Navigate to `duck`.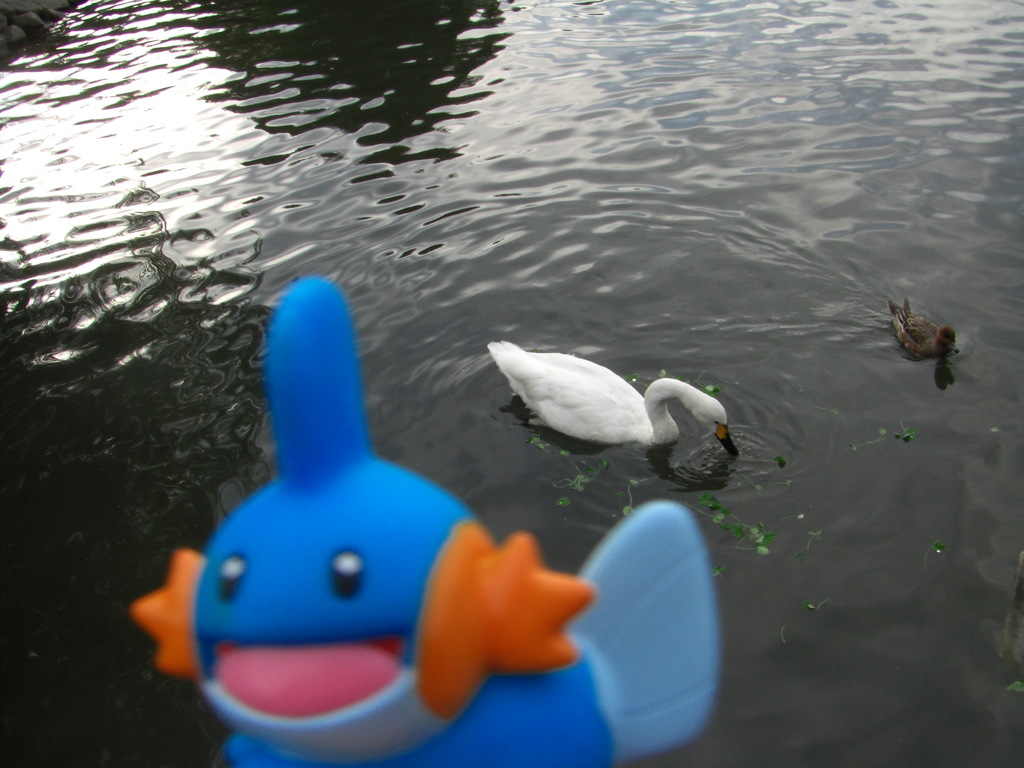
Navigation target: pyautogui.locateOnScreen(487, 346, 750, 456).
